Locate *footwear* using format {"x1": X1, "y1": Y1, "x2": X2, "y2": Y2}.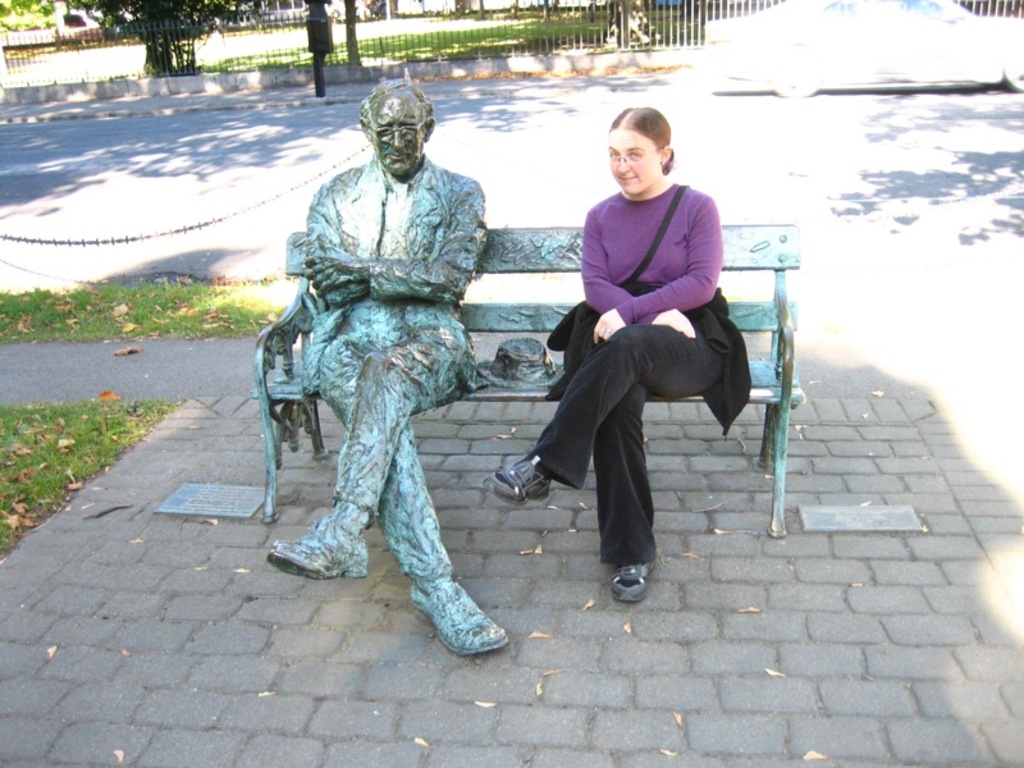
{"x1": 480, "y1": 454, "x2": 553, "y2": 509}.
